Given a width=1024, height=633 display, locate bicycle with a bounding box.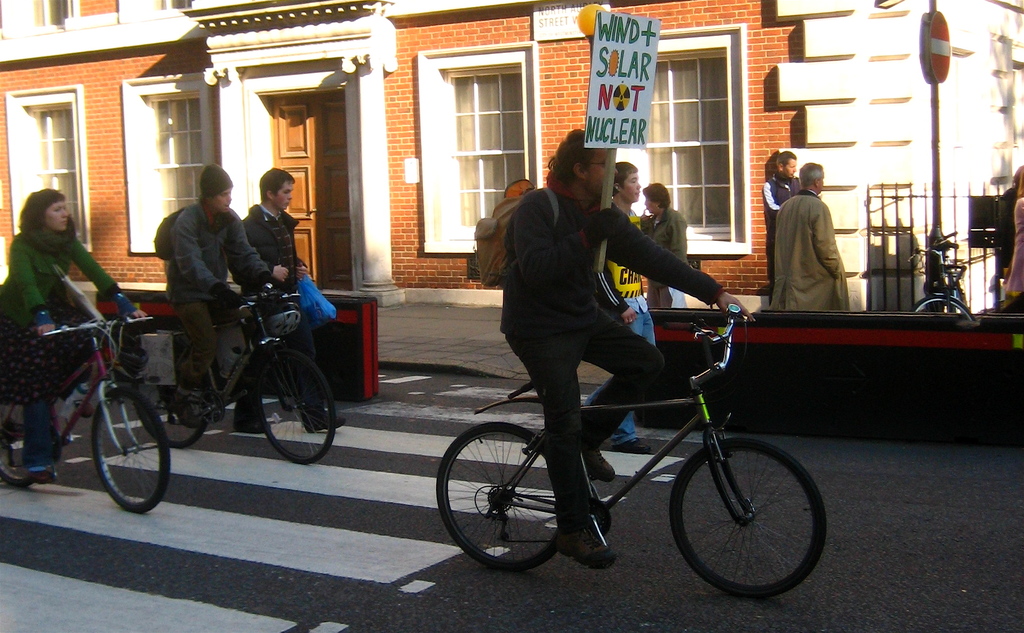
Located: 3, 302, 171, 520.
